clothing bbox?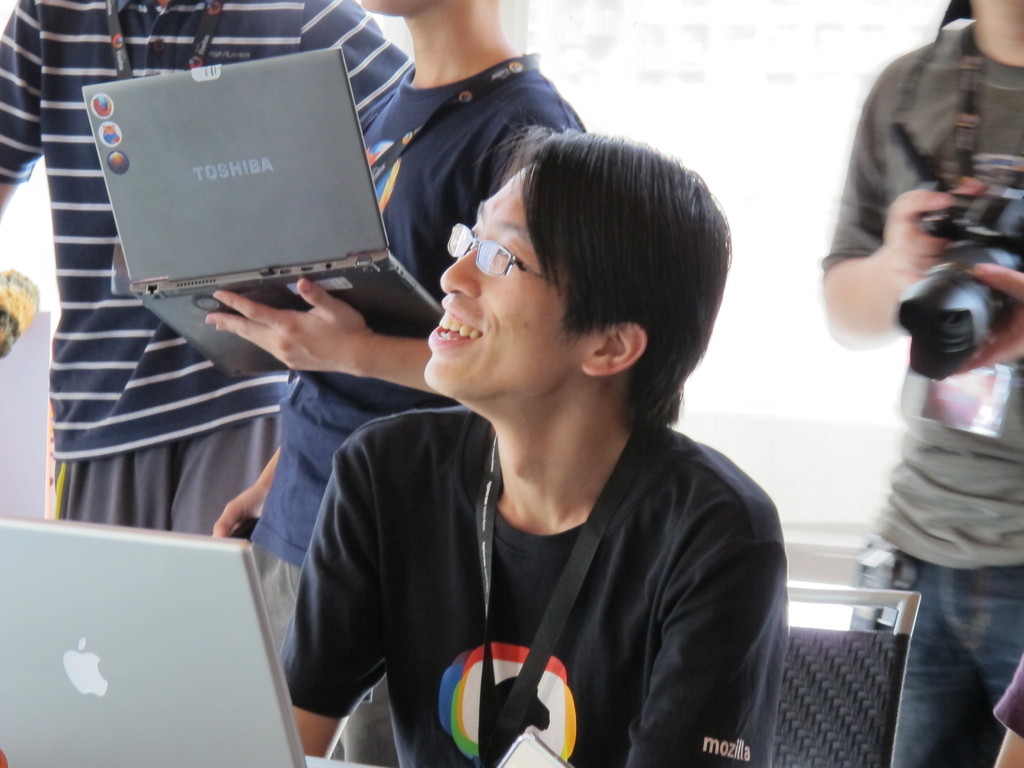
[245, 51, 593, 657]
